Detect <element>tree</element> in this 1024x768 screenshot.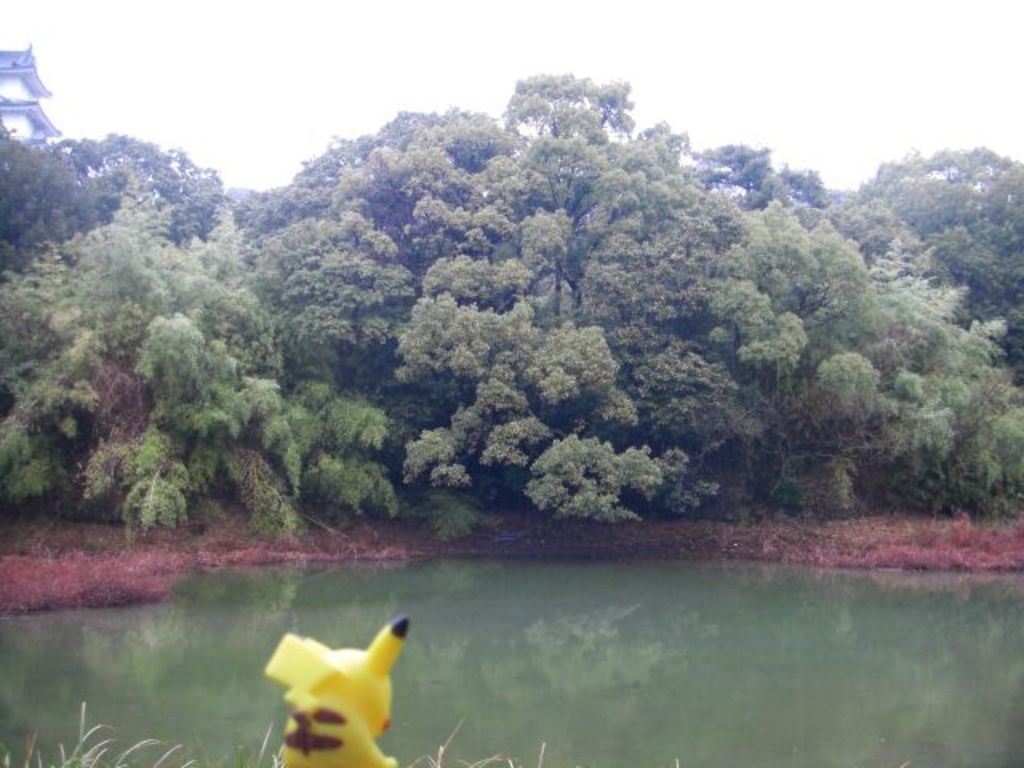
Detection: (x1=678, y1=139, x2=835, y2=214).
